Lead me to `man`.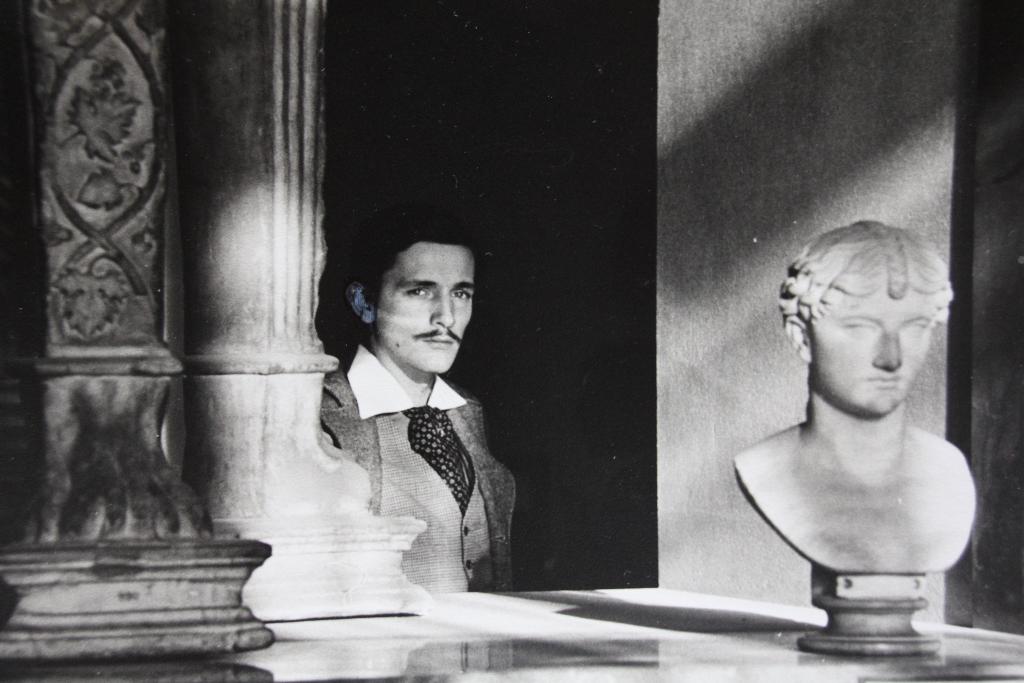
Lead to box=[285, 222, 539, 594].
